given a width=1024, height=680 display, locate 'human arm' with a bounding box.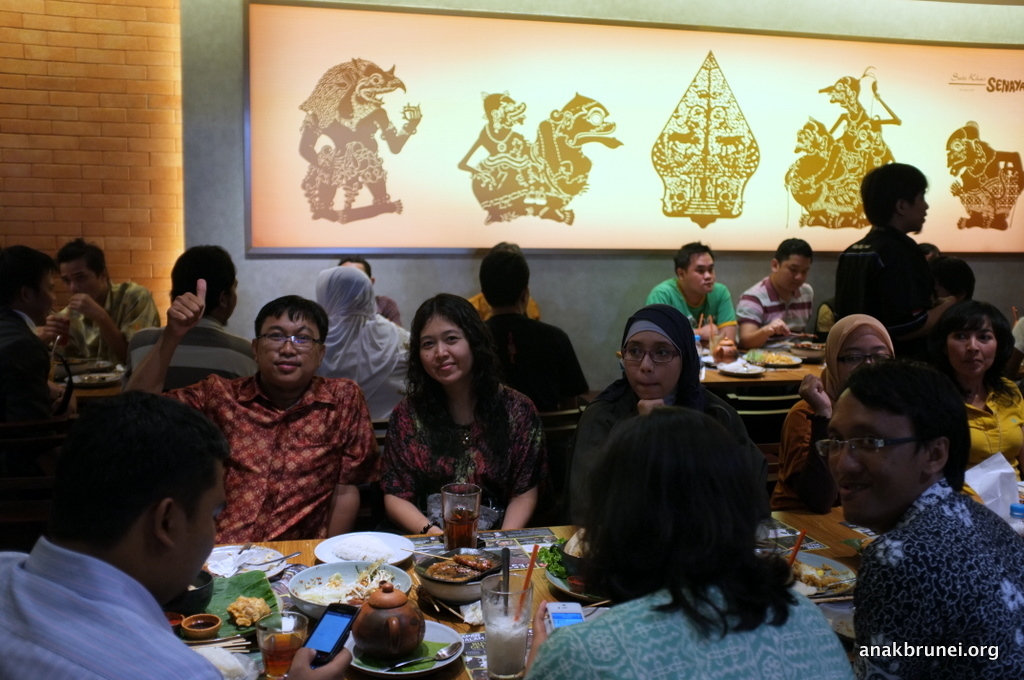
Located: 285:641:355:679.
